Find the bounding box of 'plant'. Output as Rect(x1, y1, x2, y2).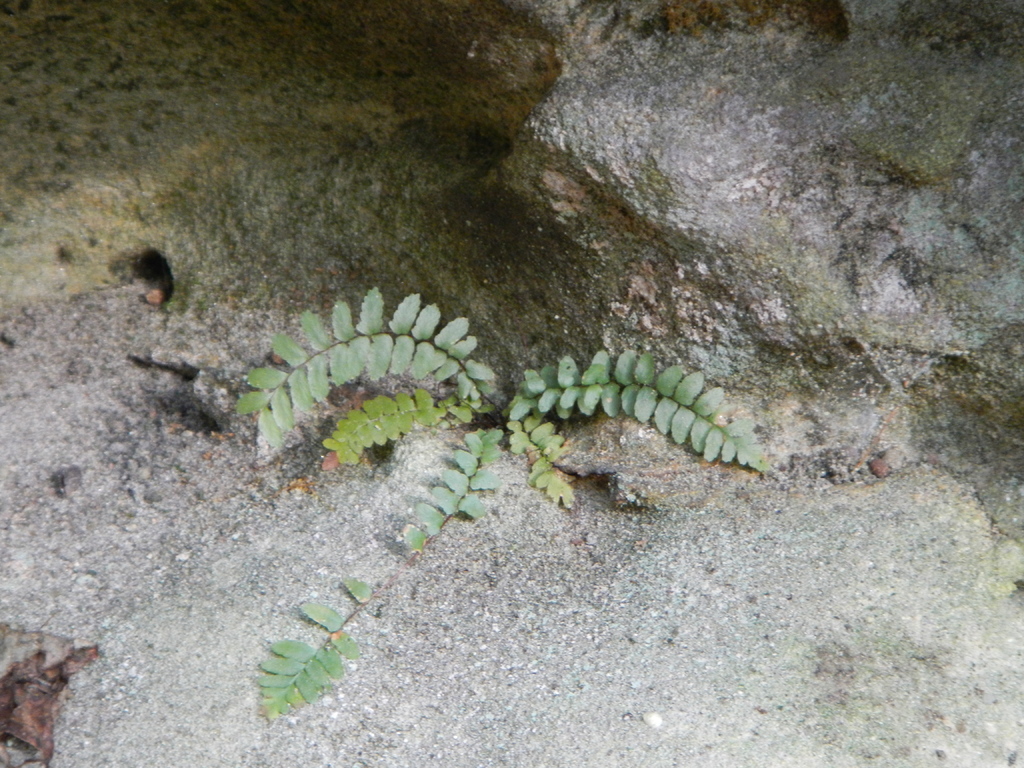
Rect(234, 286, 766, 723).
